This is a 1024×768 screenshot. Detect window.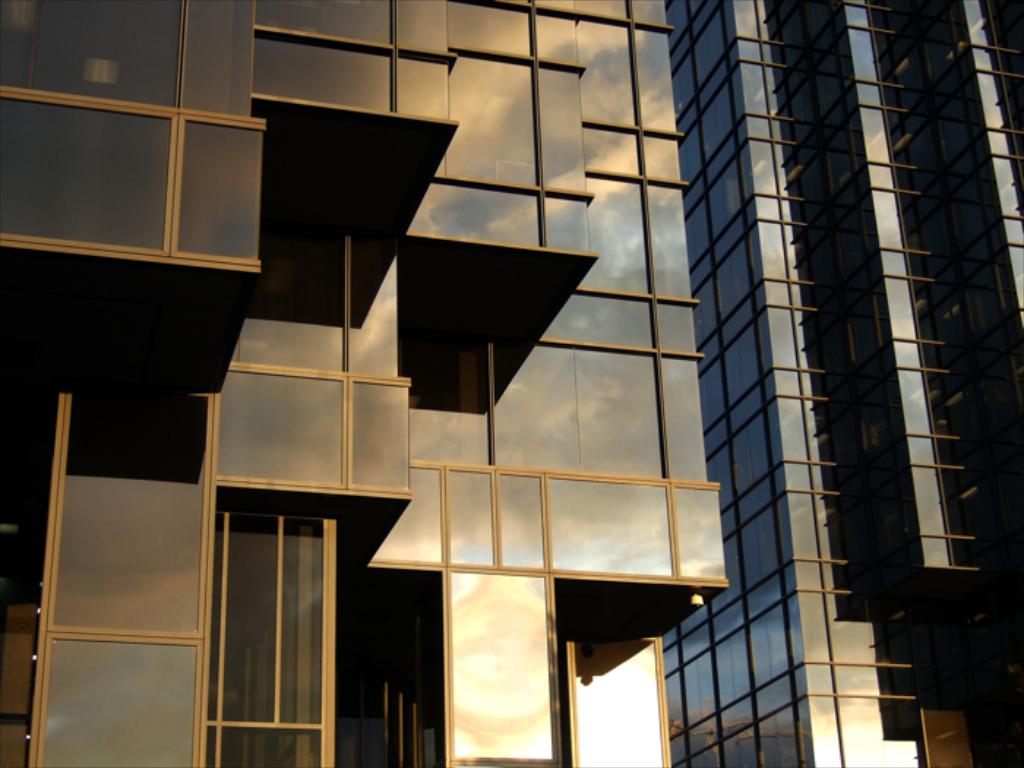
<region>222, 127, 408, 496</region>.
